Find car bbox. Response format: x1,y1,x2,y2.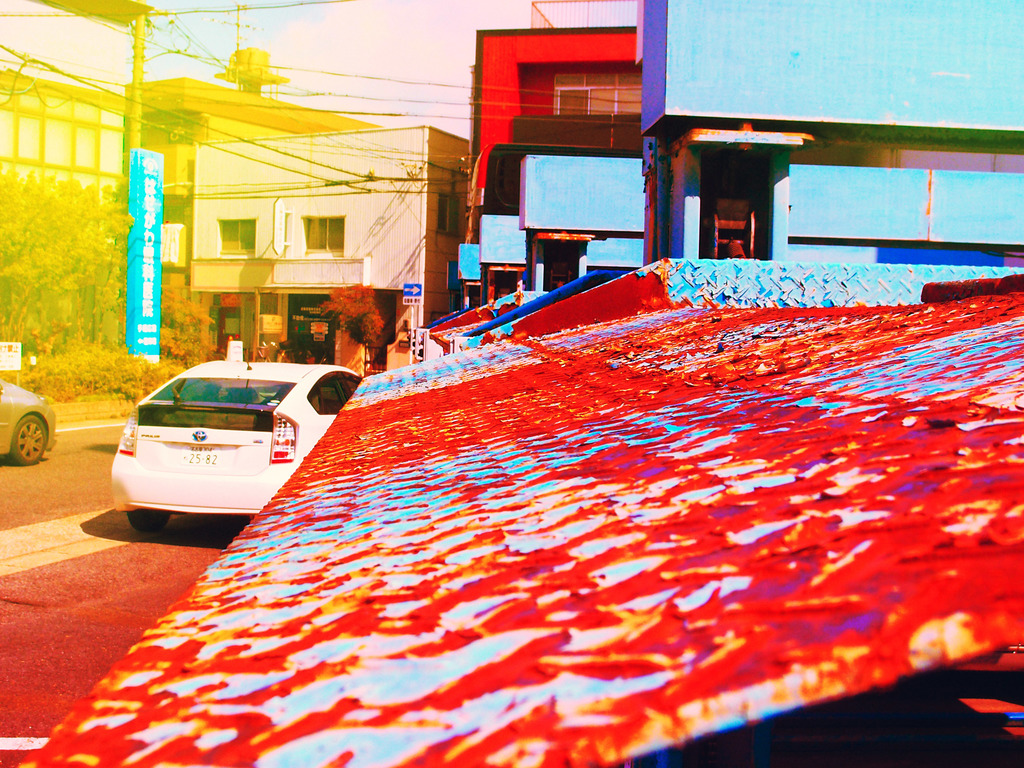
107,332,366,538.
